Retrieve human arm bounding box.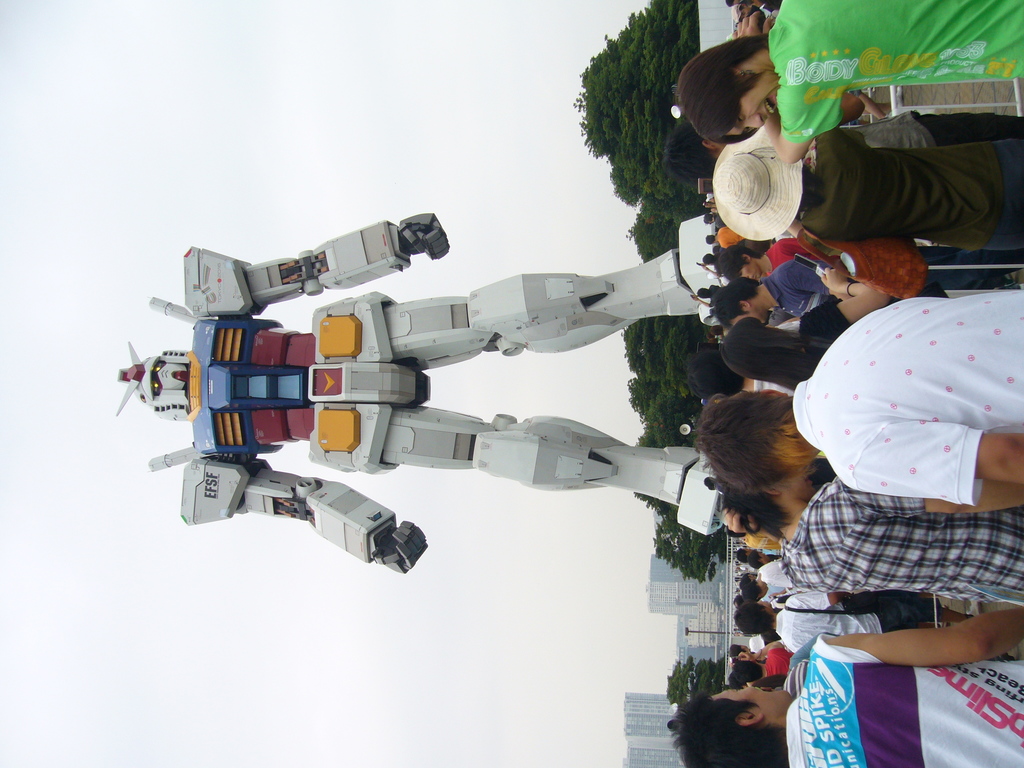
Bounding box: (777,241,846,289).
